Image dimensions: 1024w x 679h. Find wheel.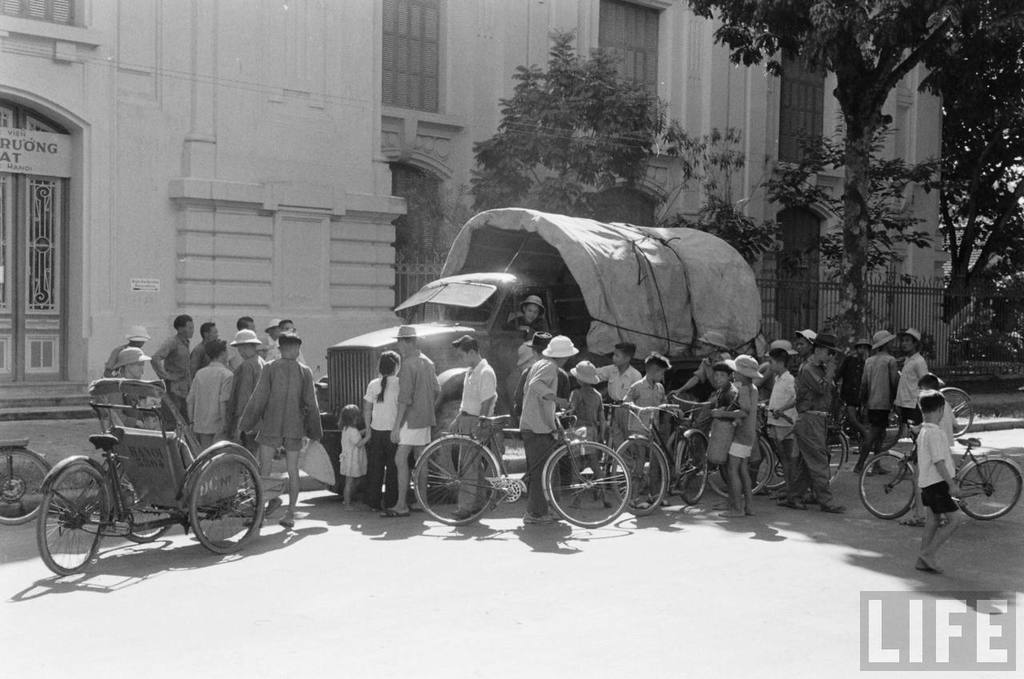
crop(0, 438, 57, 529).
